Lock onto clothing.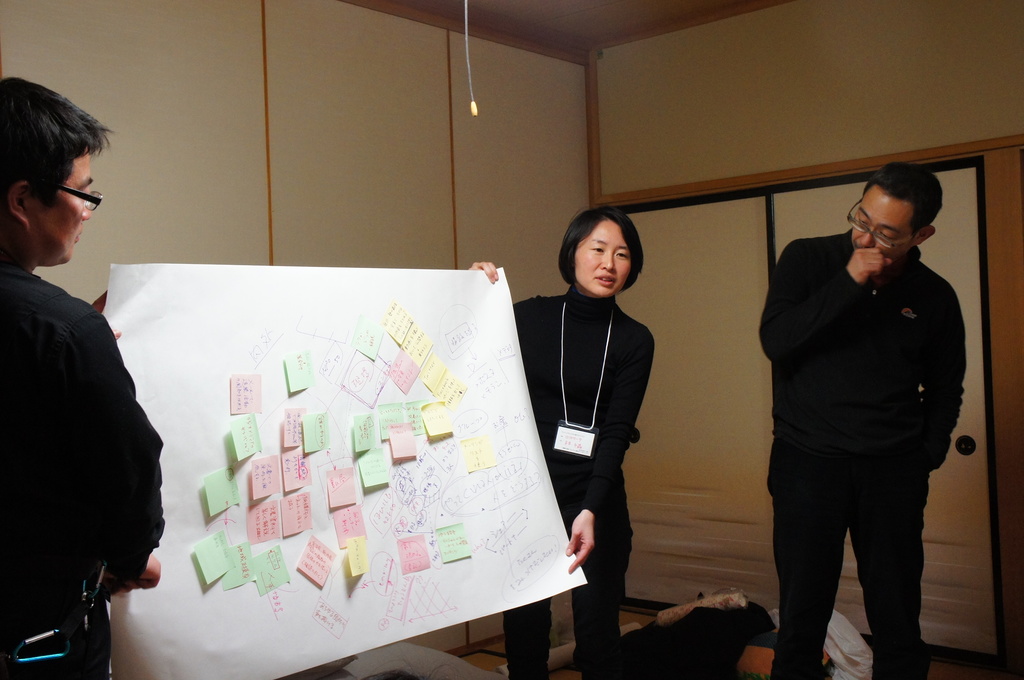
Locked: bbox(0, 260, 168, 679).
